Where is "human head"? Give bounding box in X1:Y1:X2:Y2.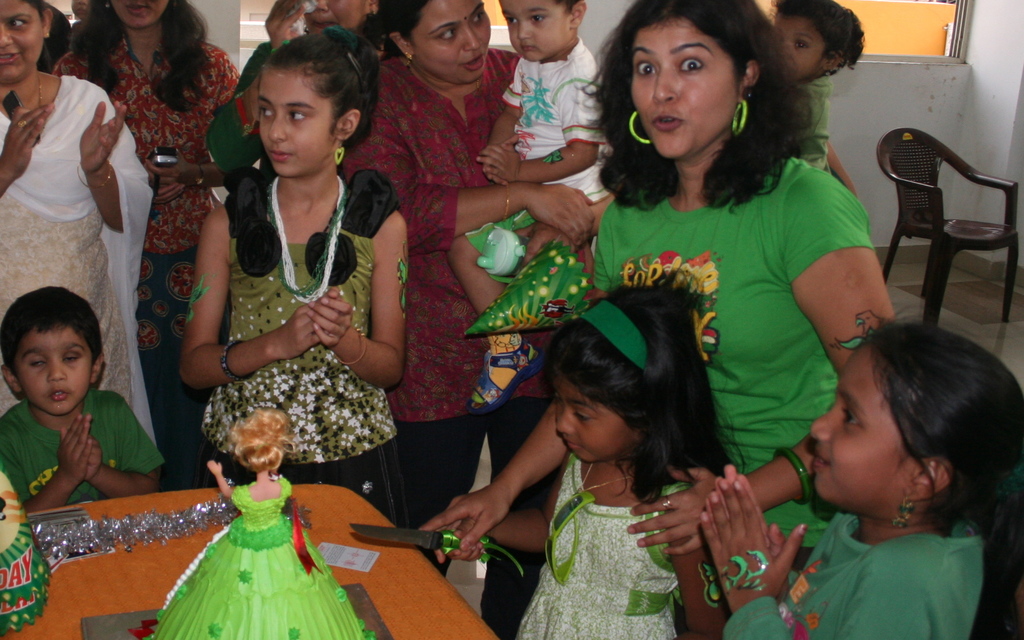
541:292:704:464.
